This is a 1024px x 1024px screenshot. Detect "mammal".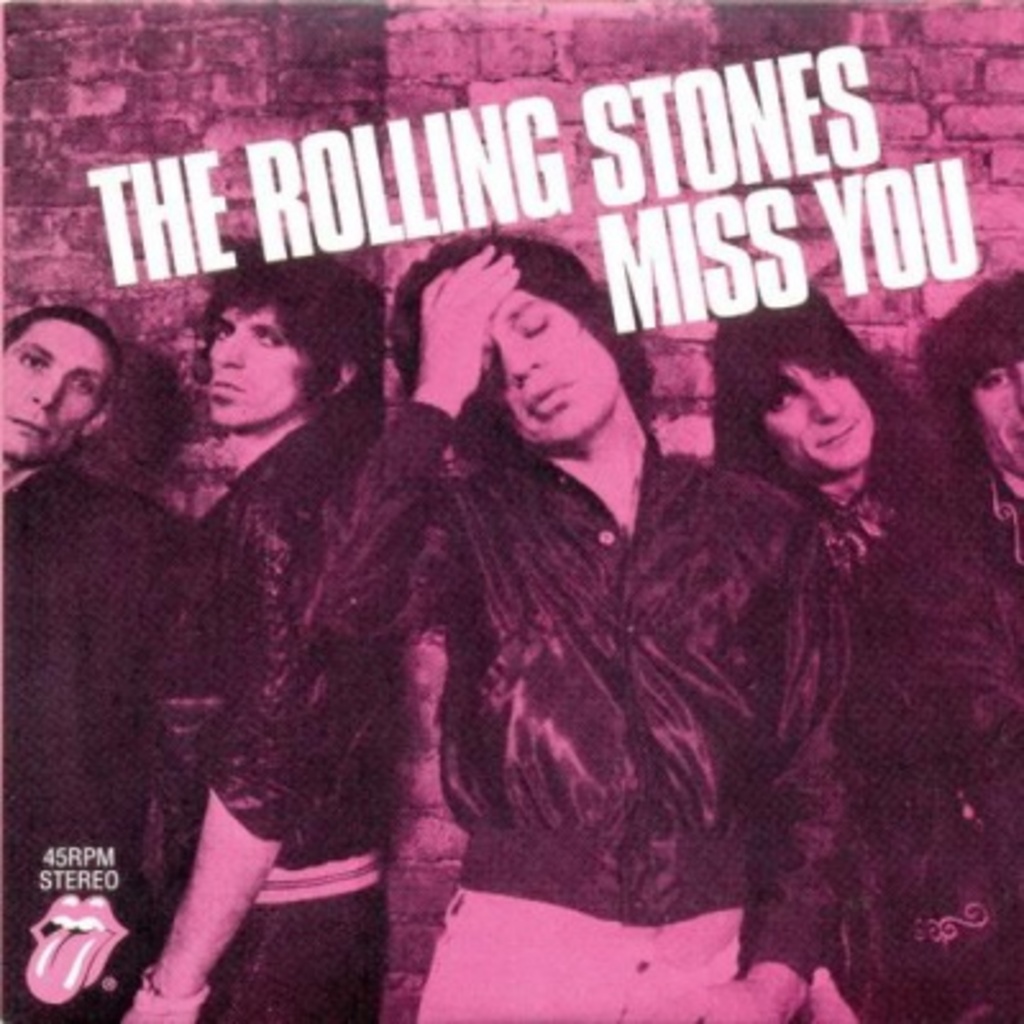
left=714, top=292, right=1009, bottom=1021.
